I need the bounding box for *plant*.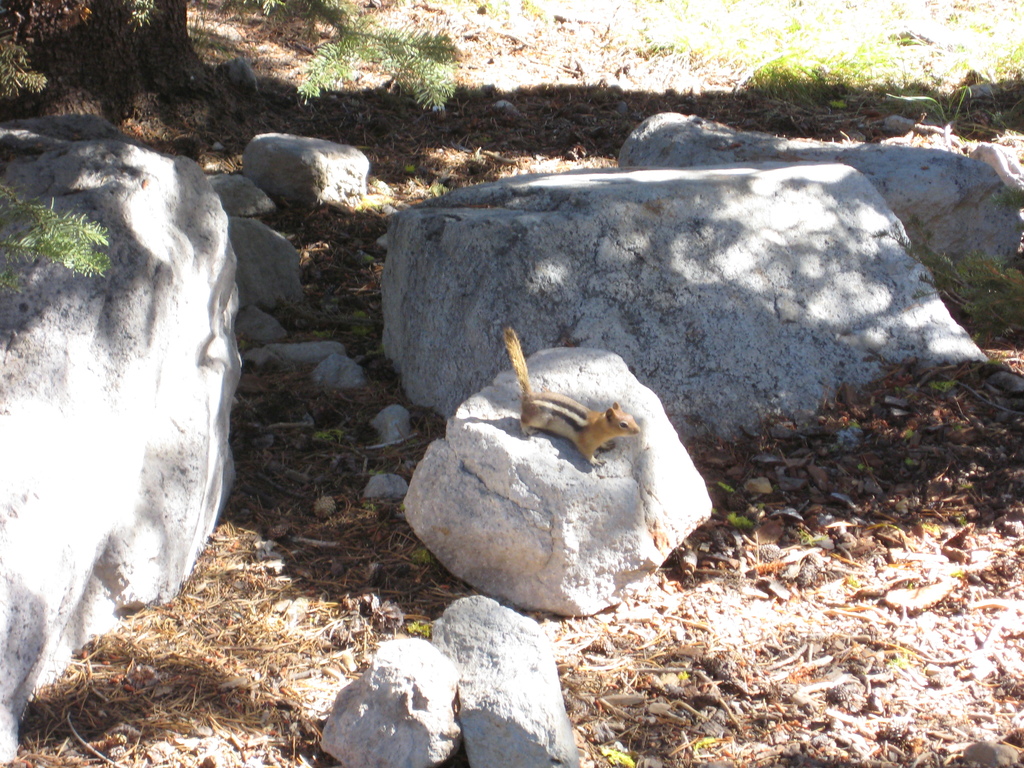
Here it is: select_region(353, 250, 377, 271).
